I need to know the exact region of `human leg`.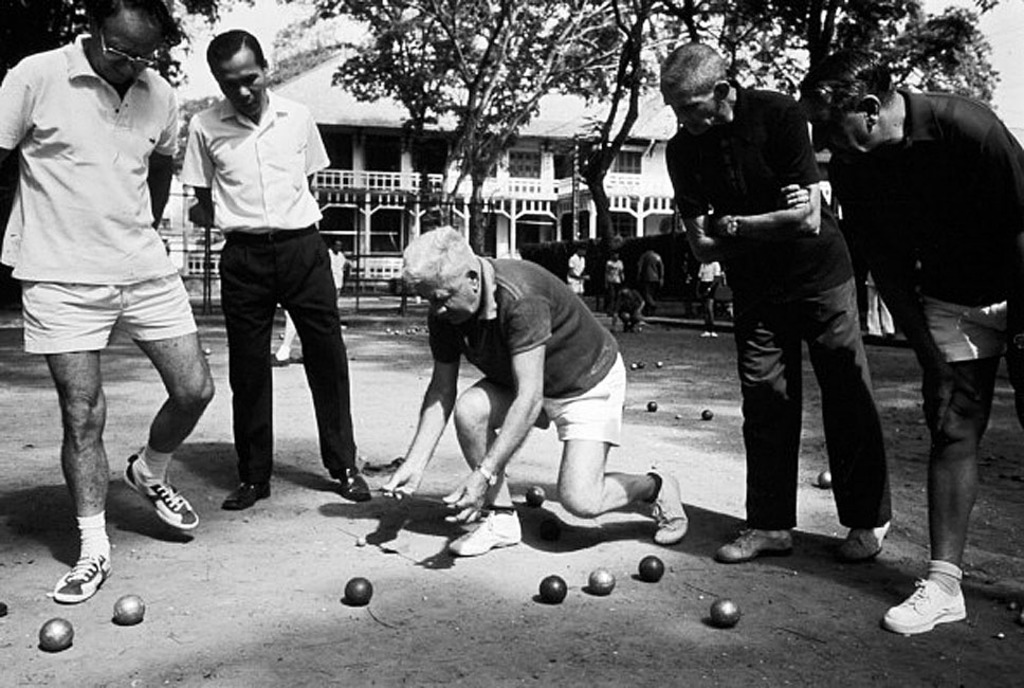
Region: x1=223 y1=235 x2=275 y2=506.
